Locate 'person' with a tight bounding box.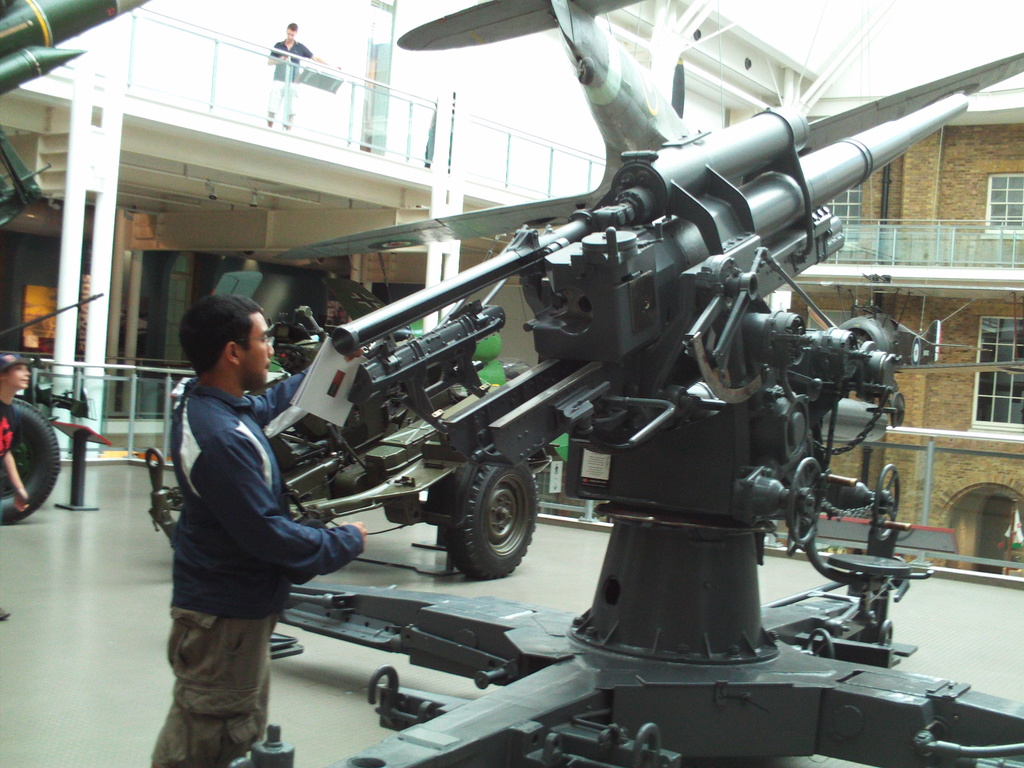
box(153, 296, 369, 767).
